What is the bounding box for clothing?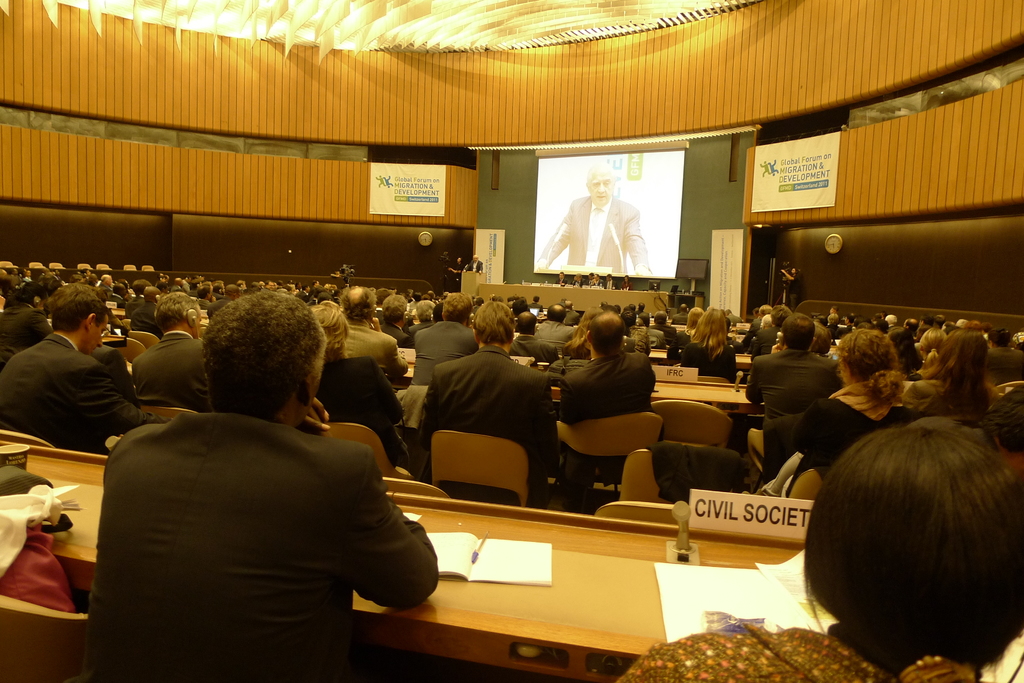
557, 346, 657, 486.
